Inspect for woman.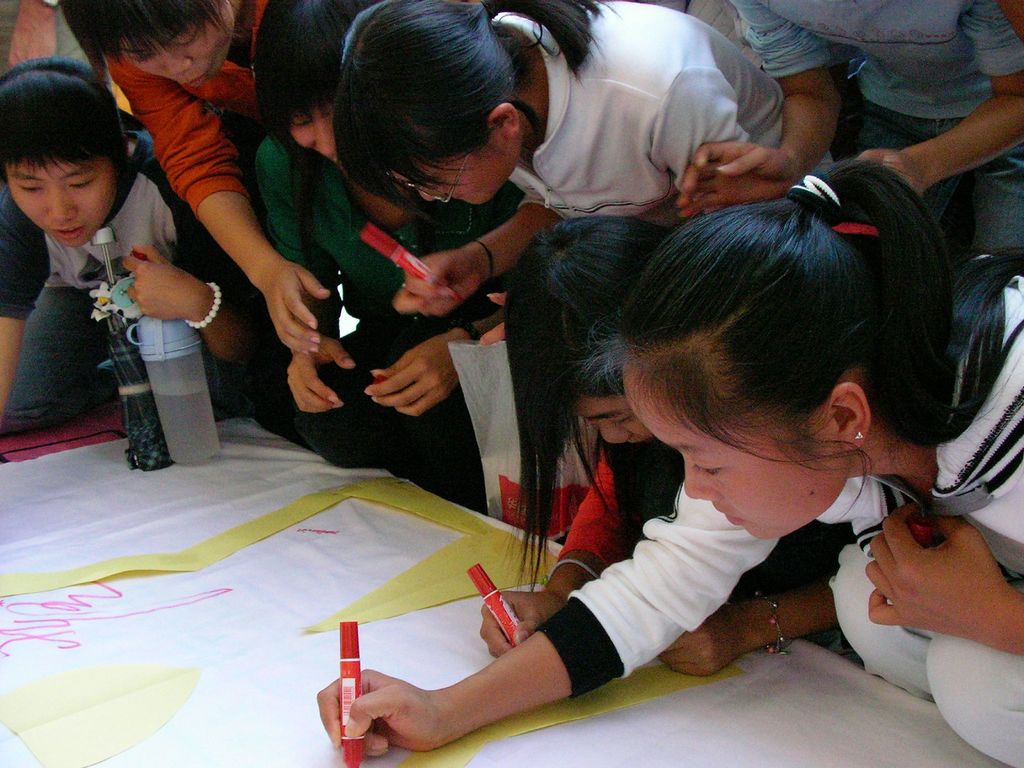
Inspection: box(326, 0, 791, 349).
